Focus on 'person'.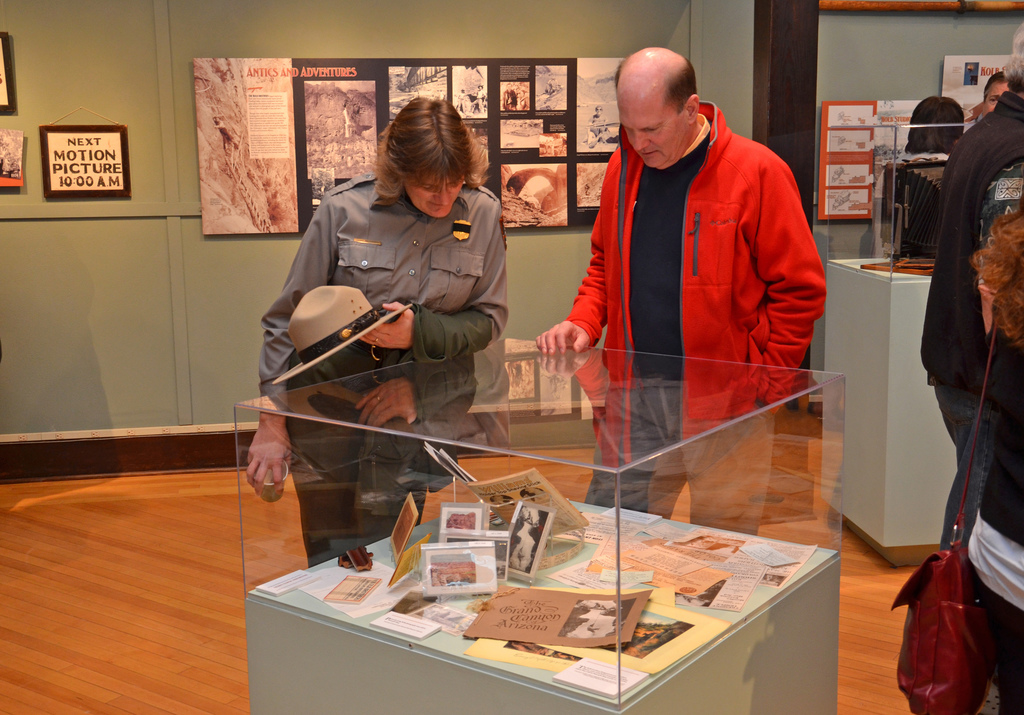
Focused at crop(281, 94, 505, 537).
